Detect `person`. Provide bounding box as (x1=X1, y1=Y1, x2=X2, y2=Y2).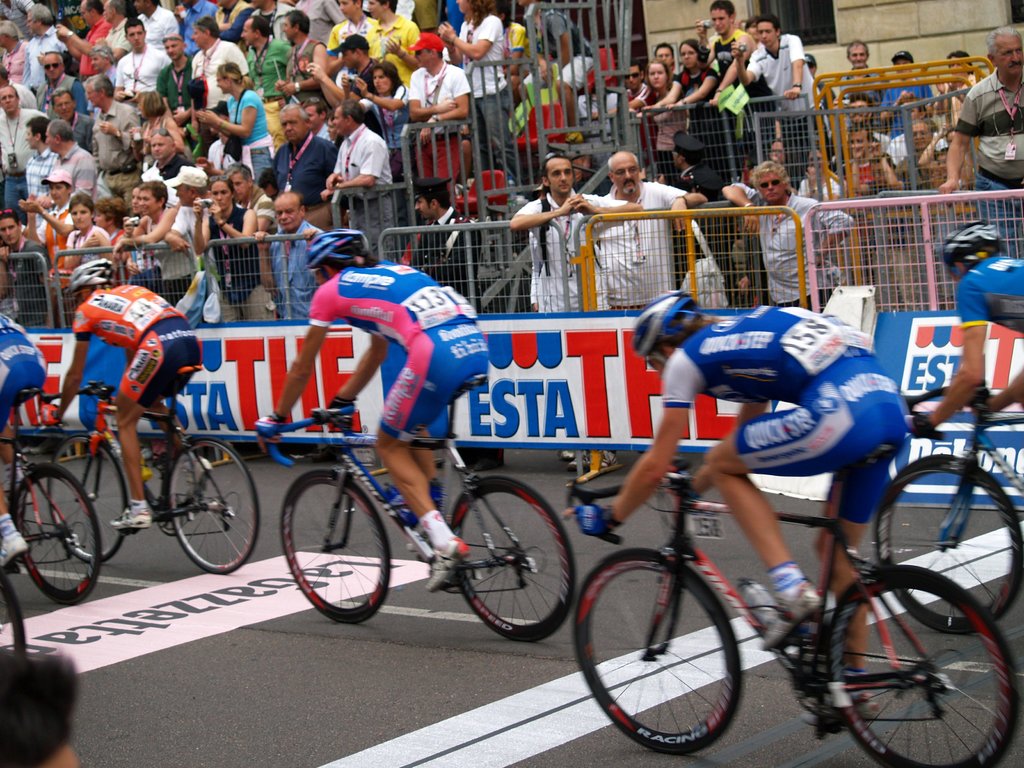
(x1=322, y1=98, x2=387, y2=222).
